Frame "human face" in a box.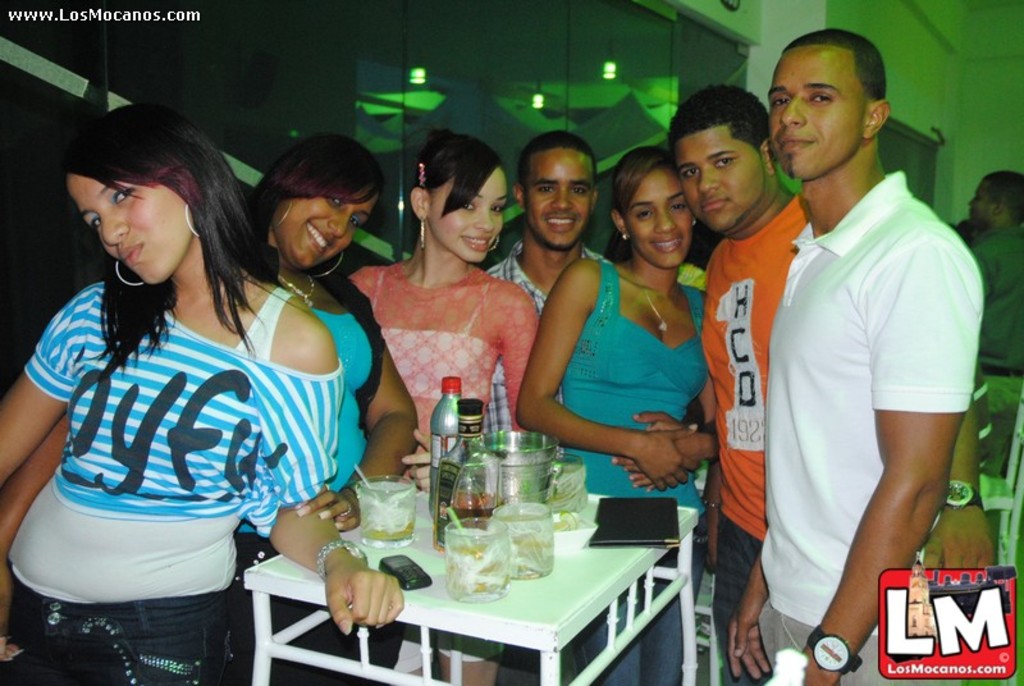
l=527, t=150, r=595, b=242.
